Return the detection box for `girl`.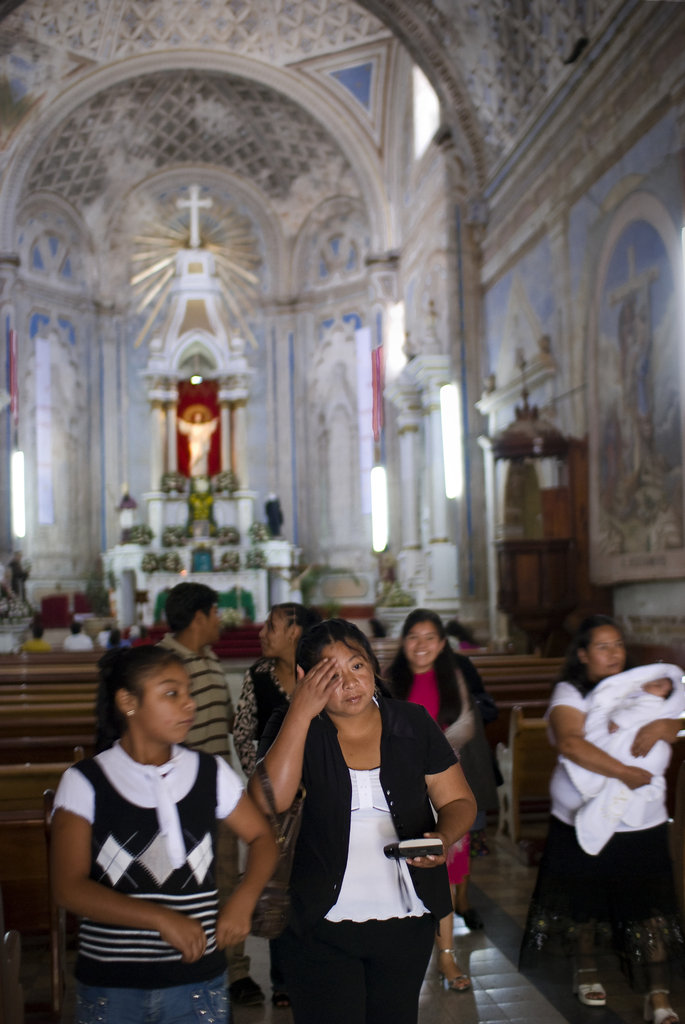
[left=43, top=636, right=255, bottom=1023].
